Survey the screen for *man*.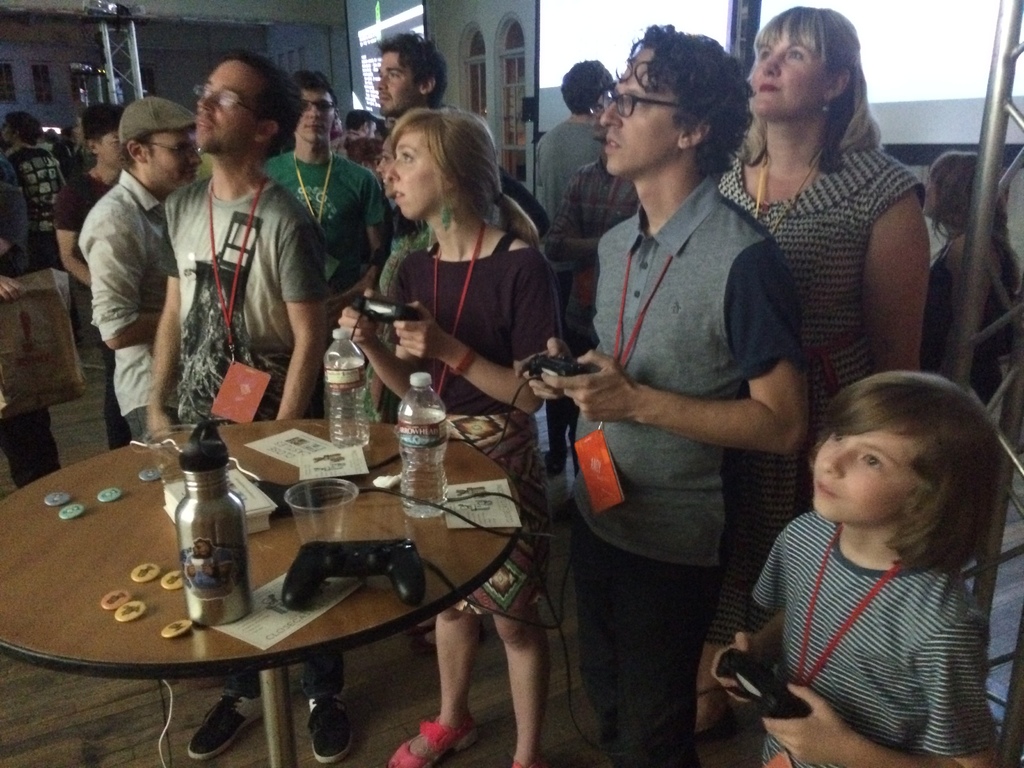
Survey found: 66,92,197,456.
